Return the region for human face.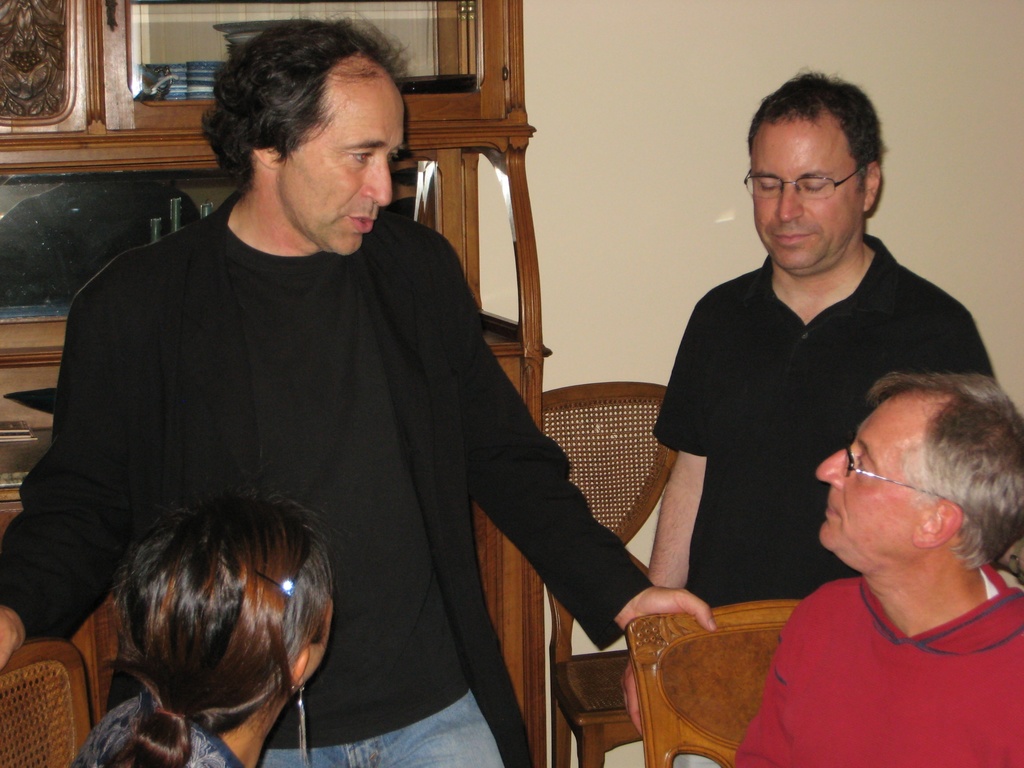
bbox=(287, 95, 406, 255).
